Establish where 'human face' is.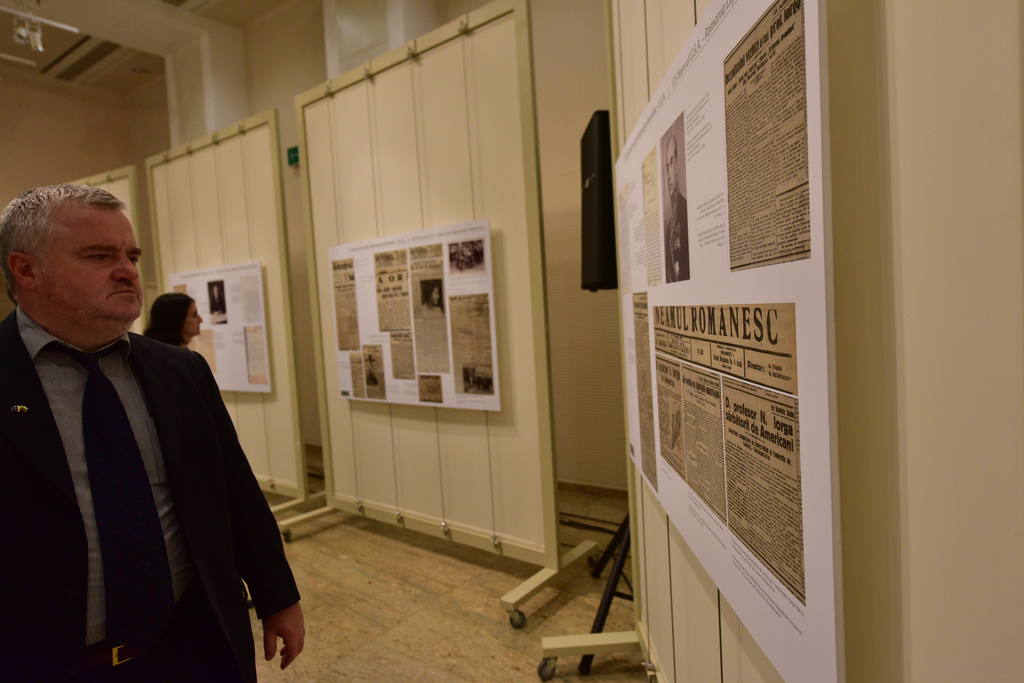
Established at (left=186, top=303, right=203, bottom=338).
